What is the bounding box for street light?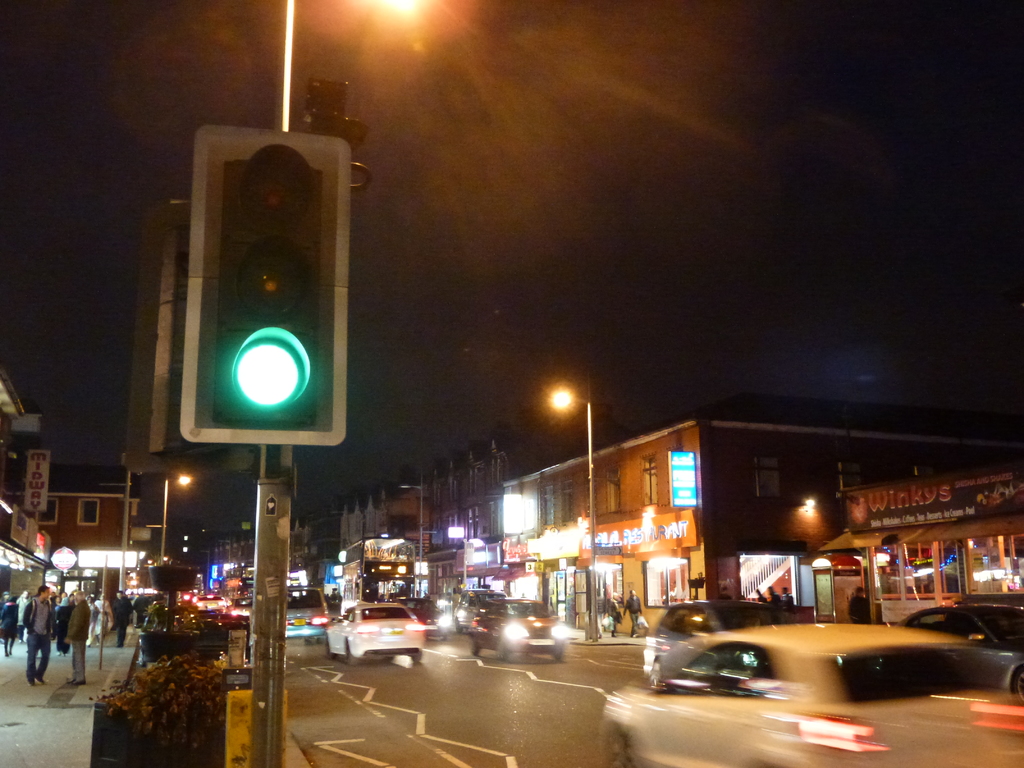
(399,474,438,591).
